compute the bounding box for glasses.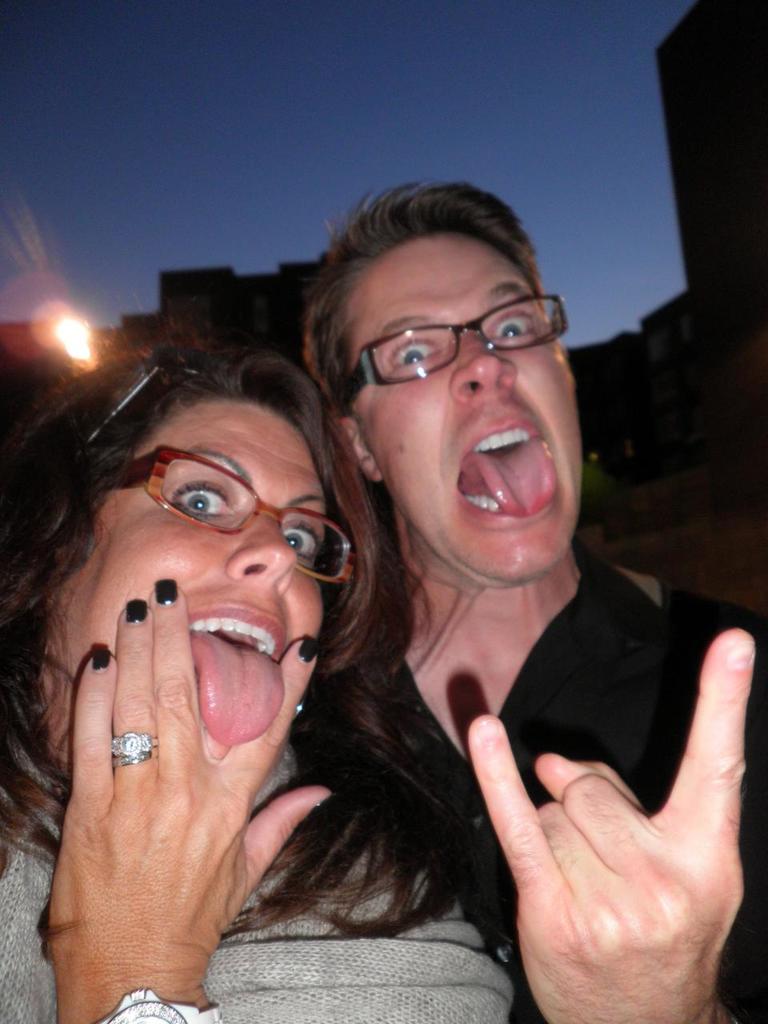
318 286 576 385.
